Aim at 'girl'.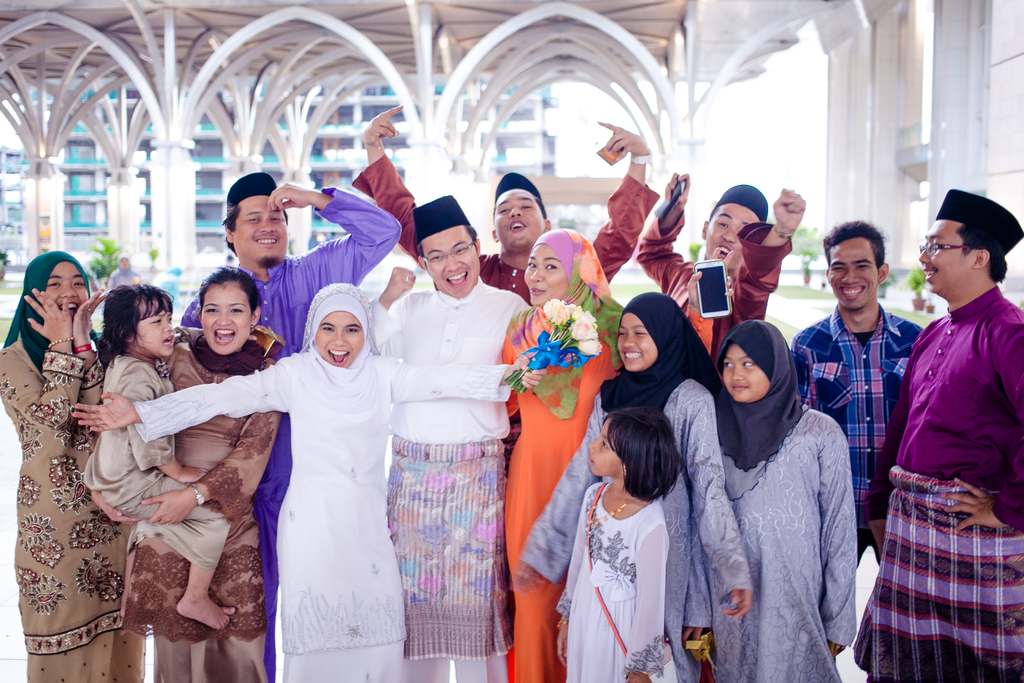
Aimed at rect(554, 406, 683, 680).
